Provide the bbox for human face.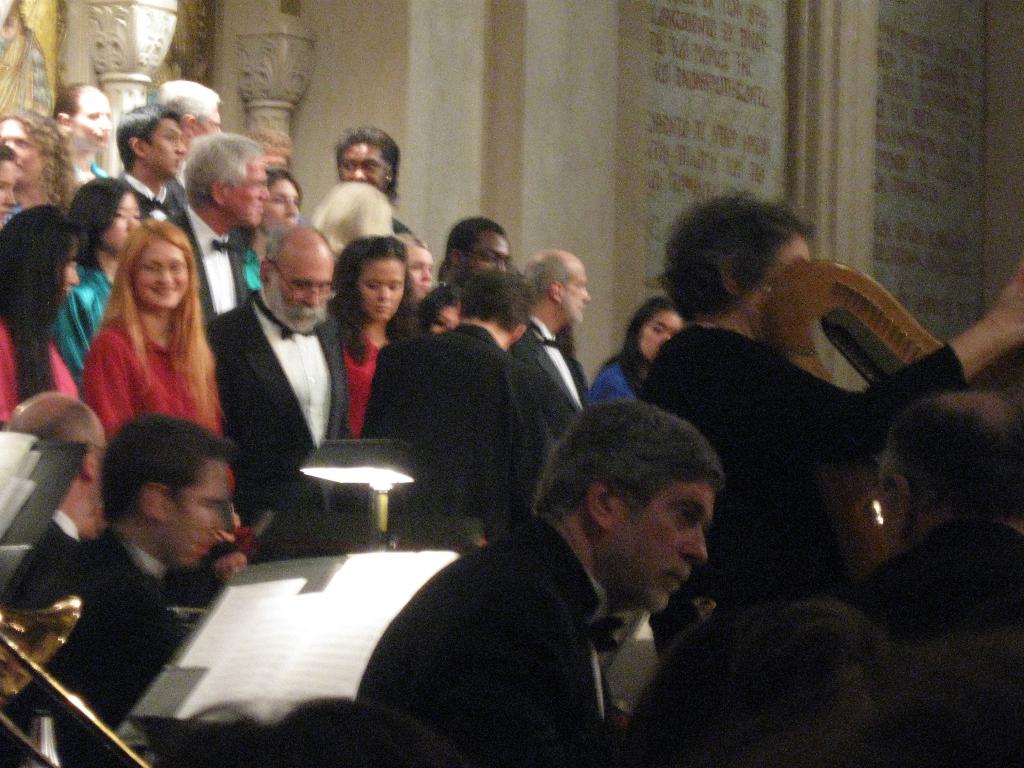
[334, 143, 391, 185].
